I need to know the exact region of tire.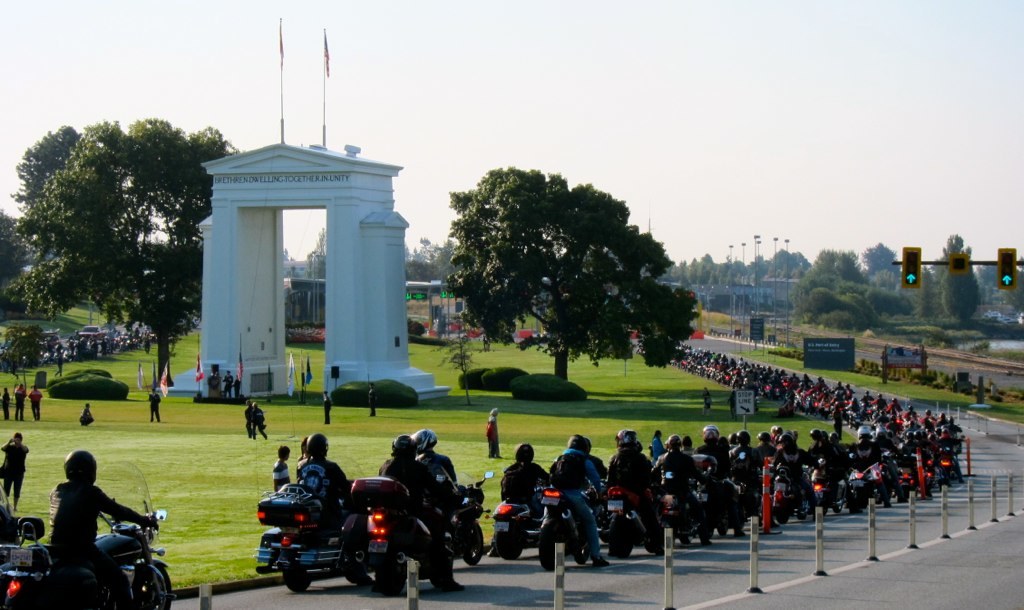
Region: x1=821 y1=495 x2=828 y2=527.
